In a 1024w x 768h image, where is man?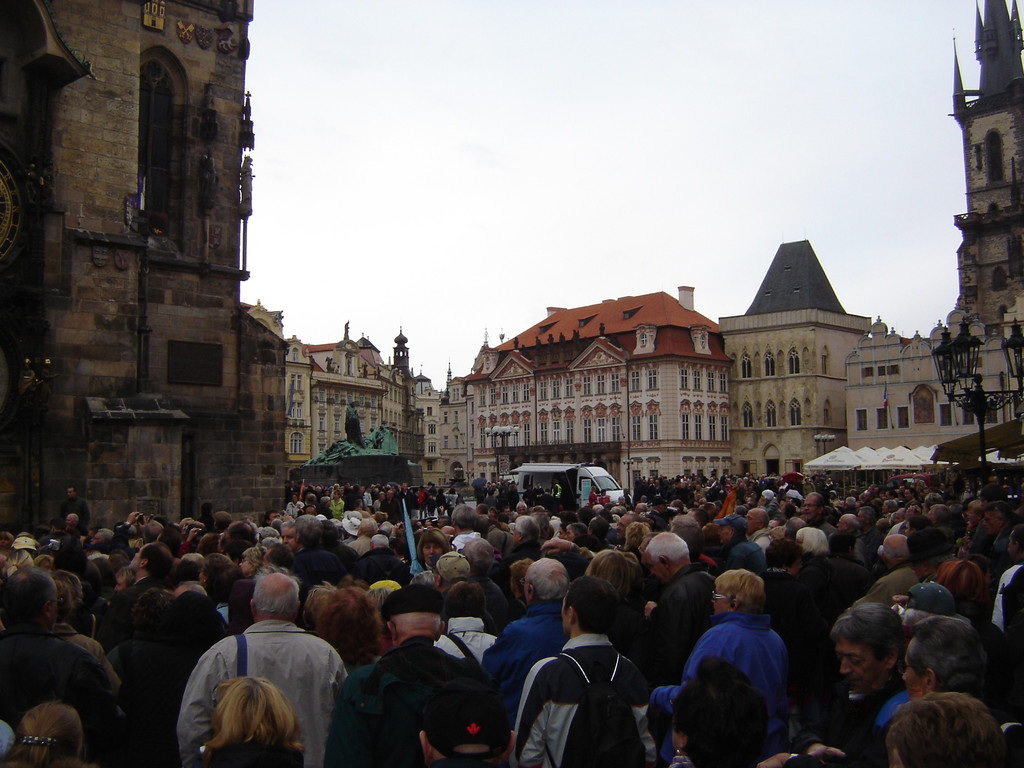
<box>890,692,1016,767</box>.
